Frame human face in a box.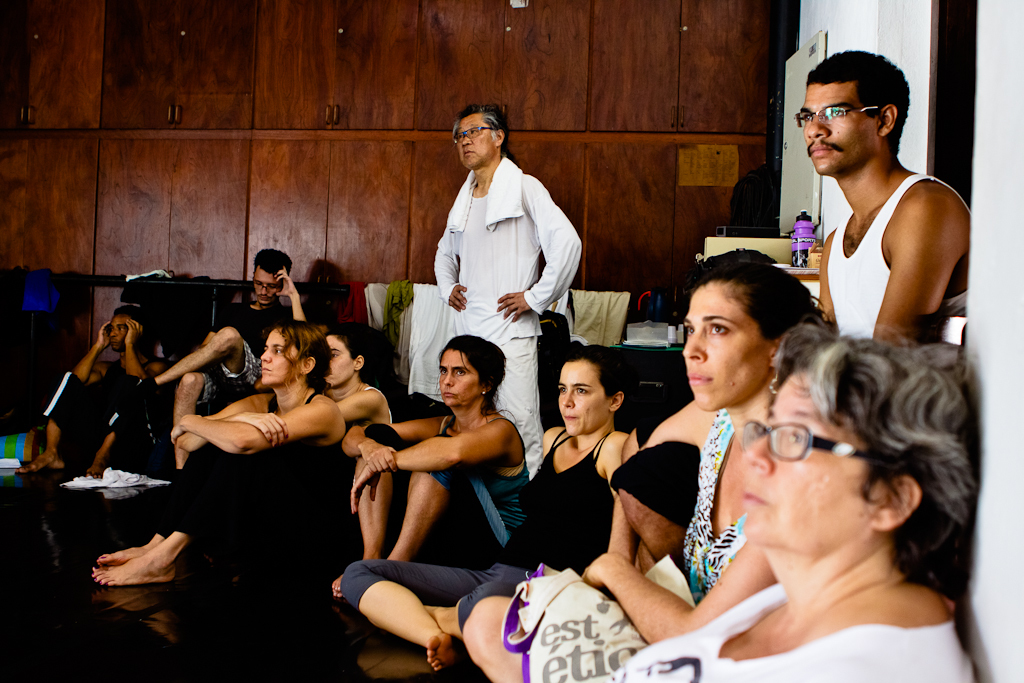
315/328/358/389.
